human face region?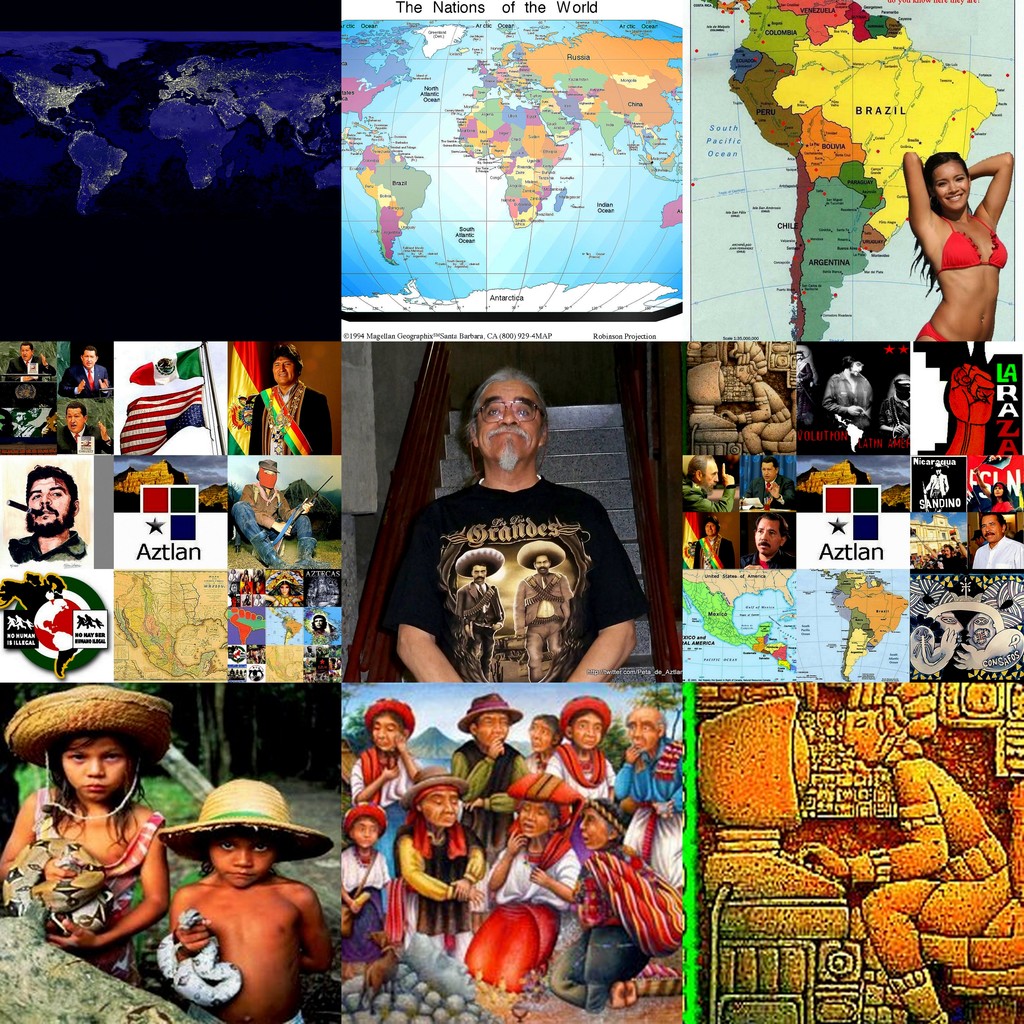
l=567, t=711, r=605, b=748
